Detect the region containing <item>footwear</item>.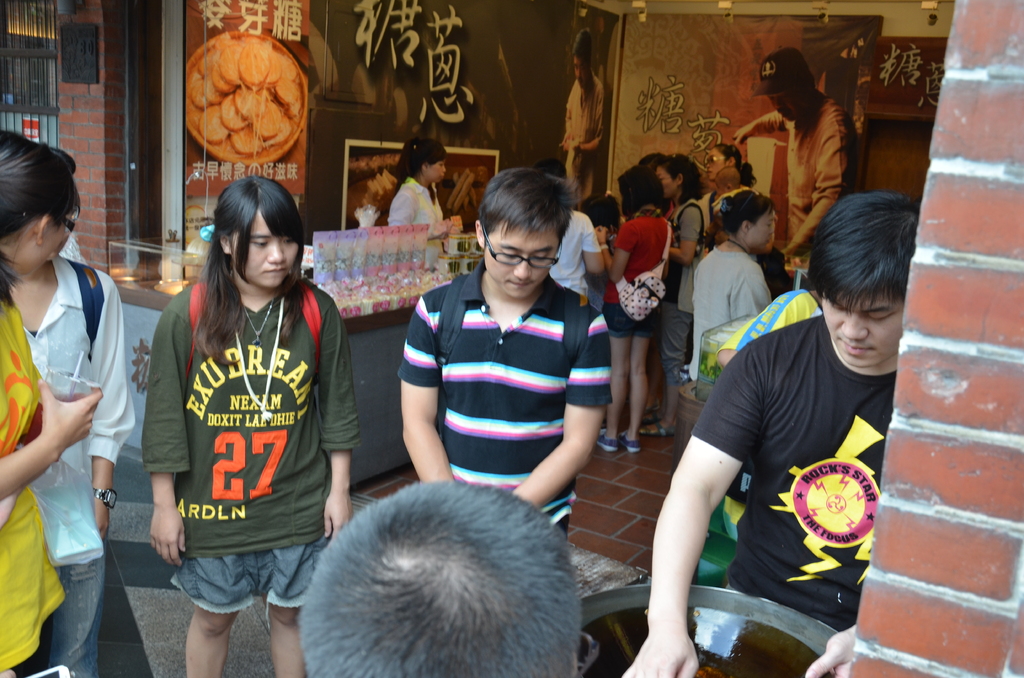
bbox=[620, 427, 645, 456].
